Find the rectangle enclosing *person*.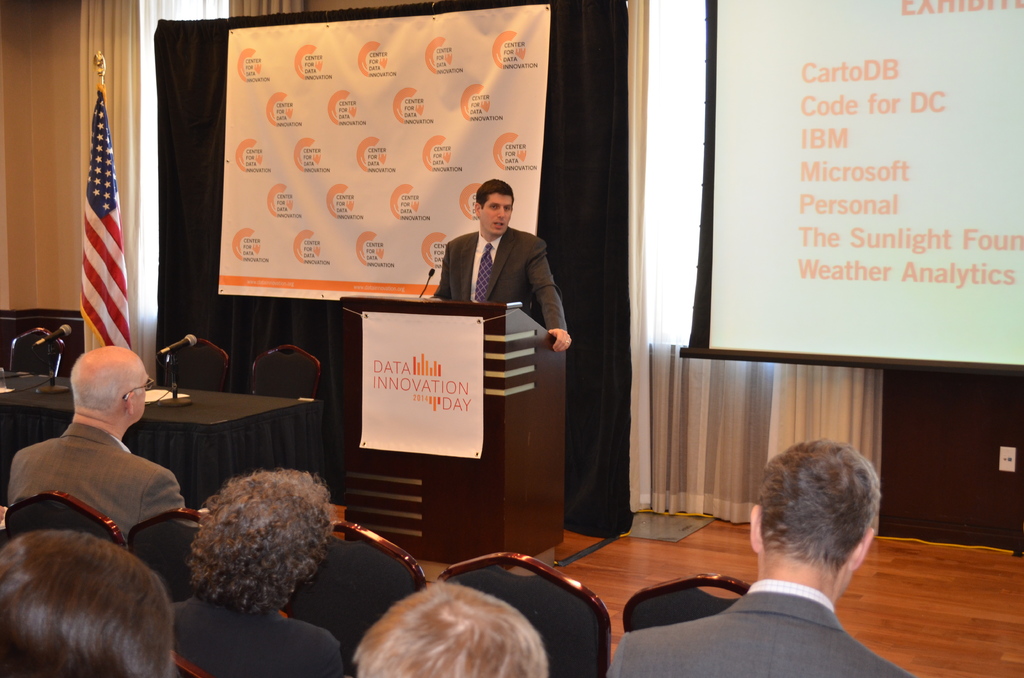
605/433/913/677.
